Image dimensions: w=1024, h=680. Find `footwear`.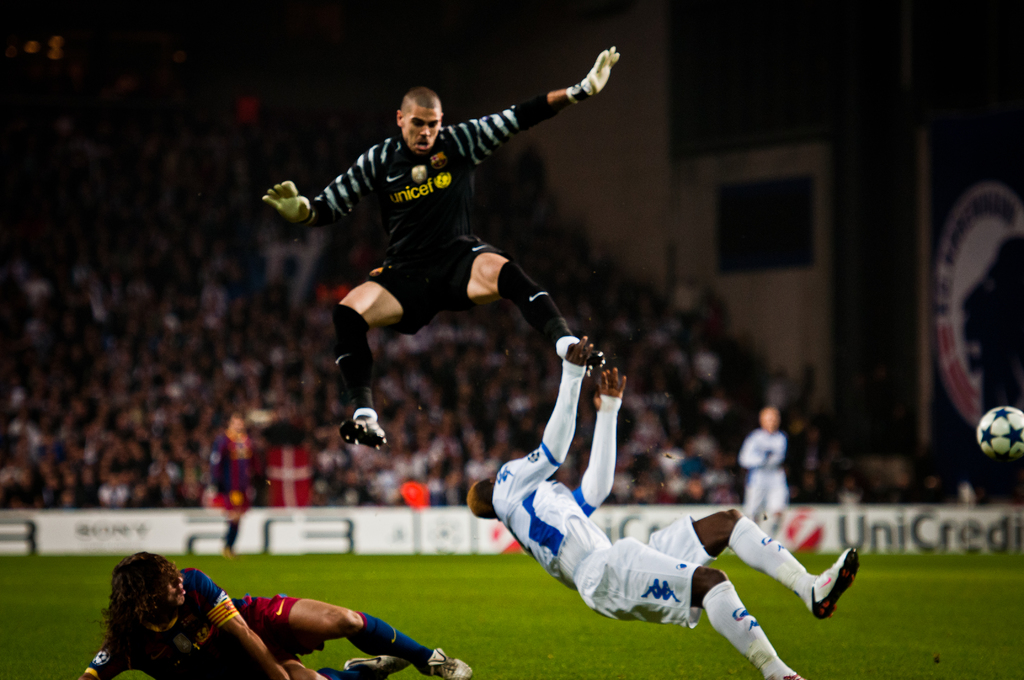
{"left": 805, "top": 546, "right": 859, "bottom": 619}.
